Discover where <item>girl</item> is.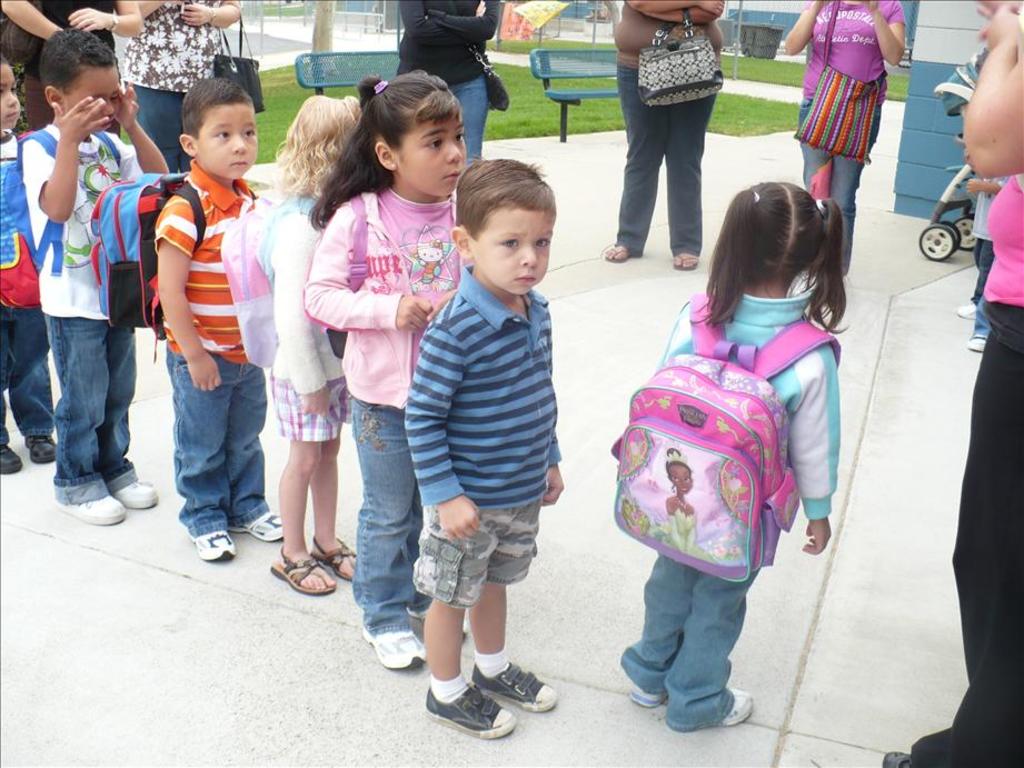
Discovered at pyautogui.locateOnScreen(268, 91, 365, 600).
